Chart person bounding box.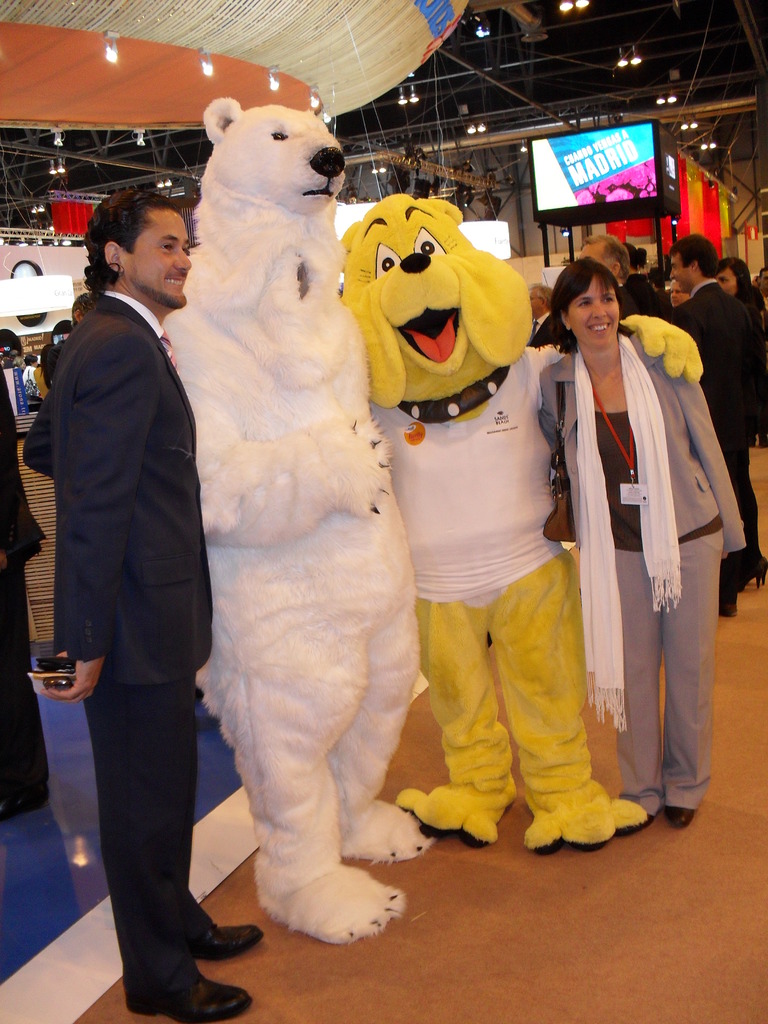
Charted: crop(18, 189, 269, 1023).
